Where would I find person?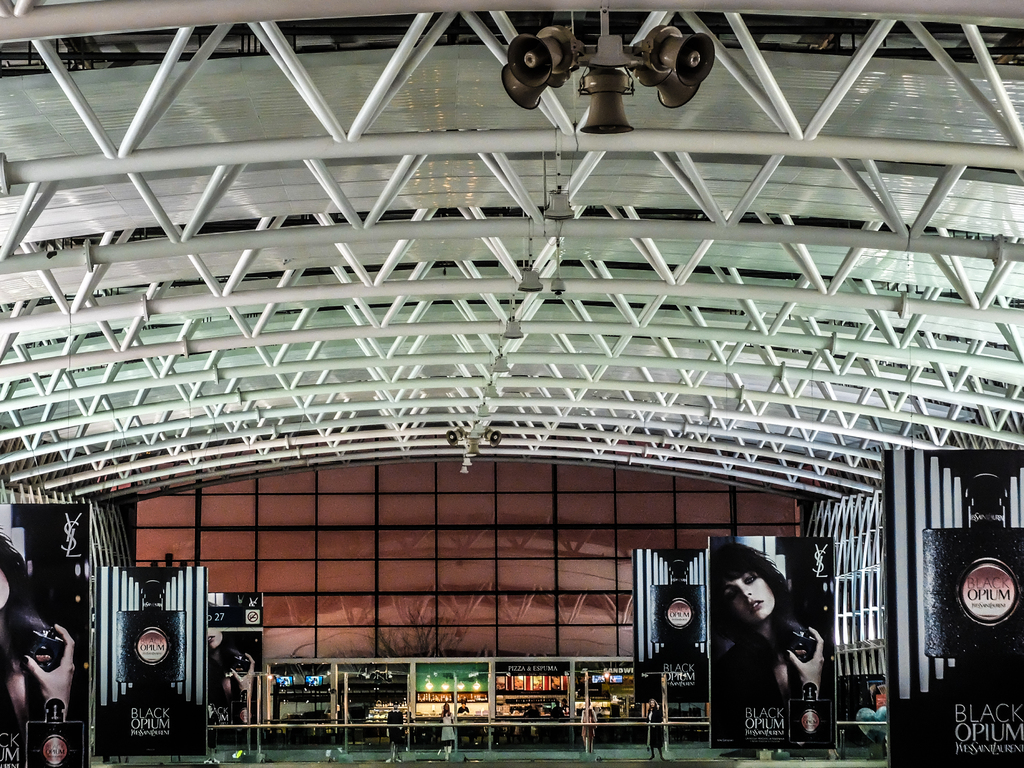
At (left=646, top=699, right=665, bottom=760).
